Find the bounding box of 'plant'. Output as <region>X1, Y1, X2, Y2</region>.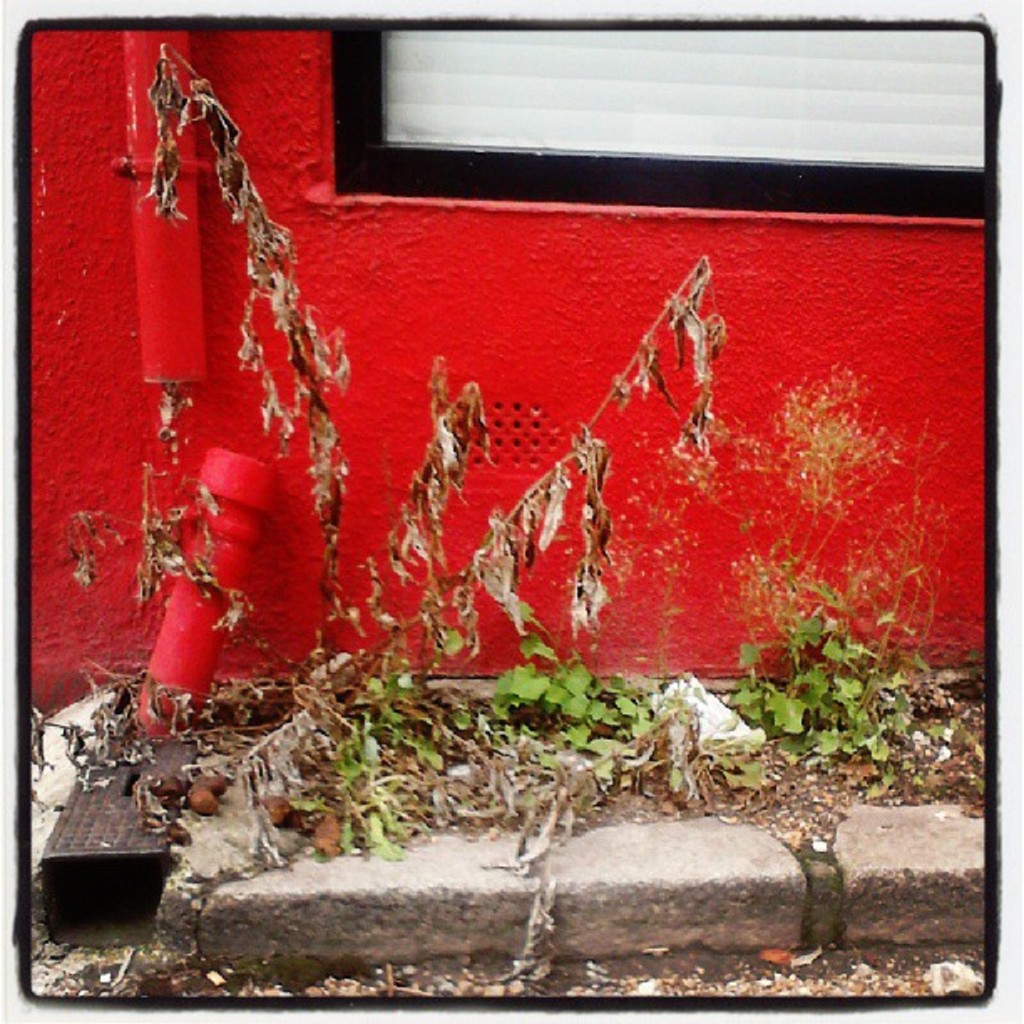
<region>462, 654, 704, 783</region>.
